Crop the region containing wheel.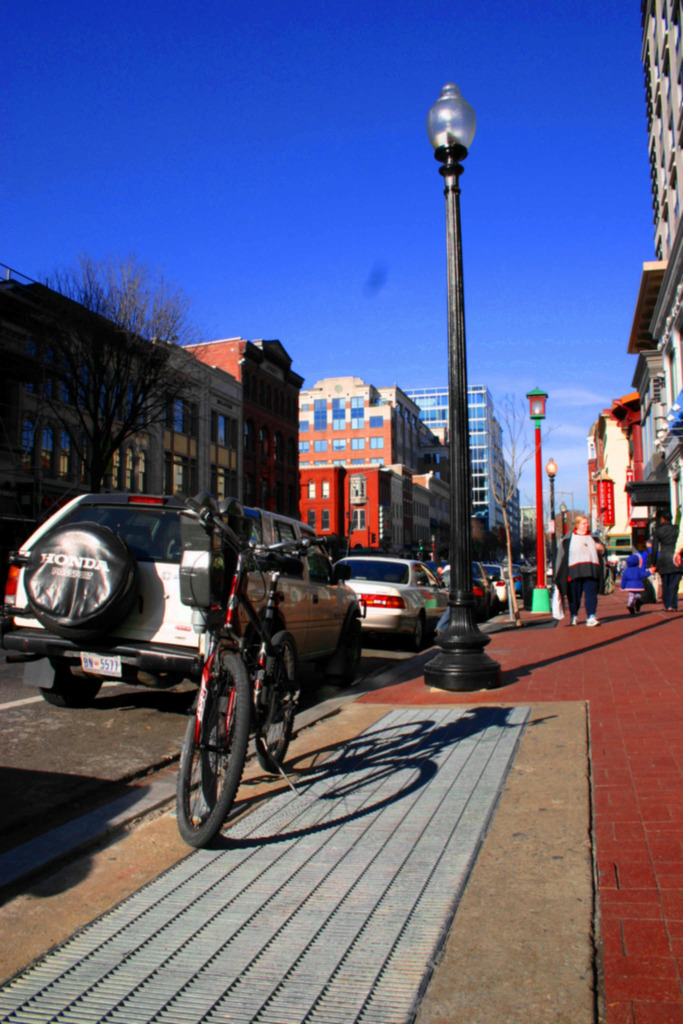
Crop region: region(331, 598, 368, 680).
